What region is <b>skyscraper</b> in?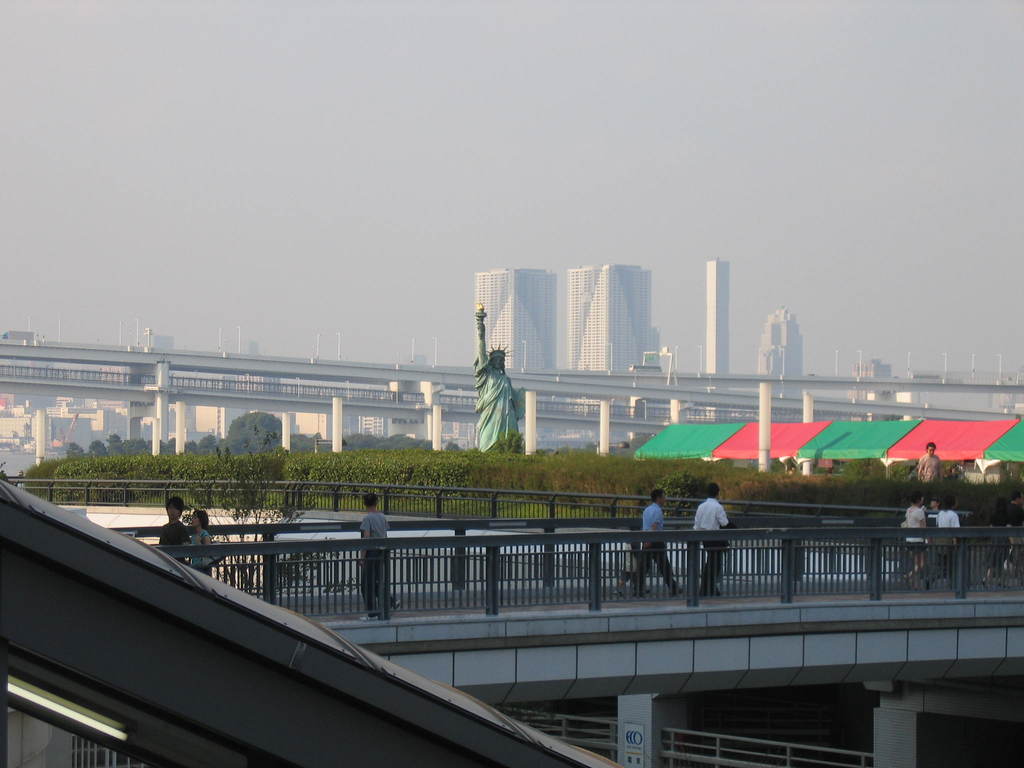
x1=476, y1=269, x2=556, y2=373.
